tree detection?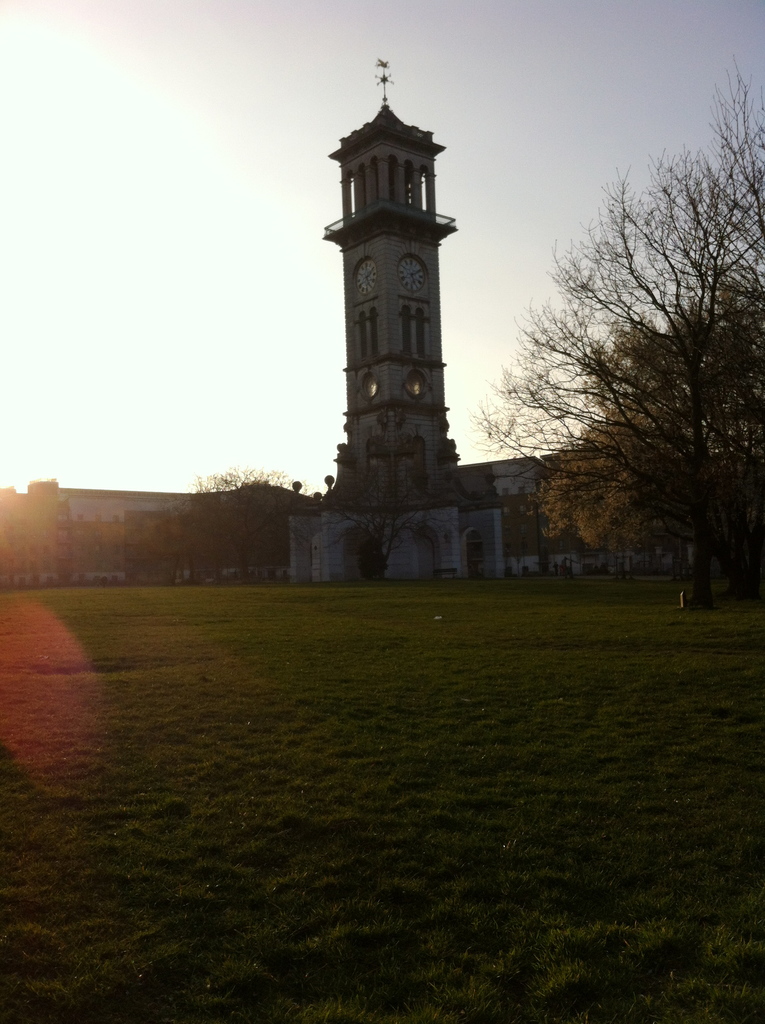
locate(177, 466, 302, 578)
